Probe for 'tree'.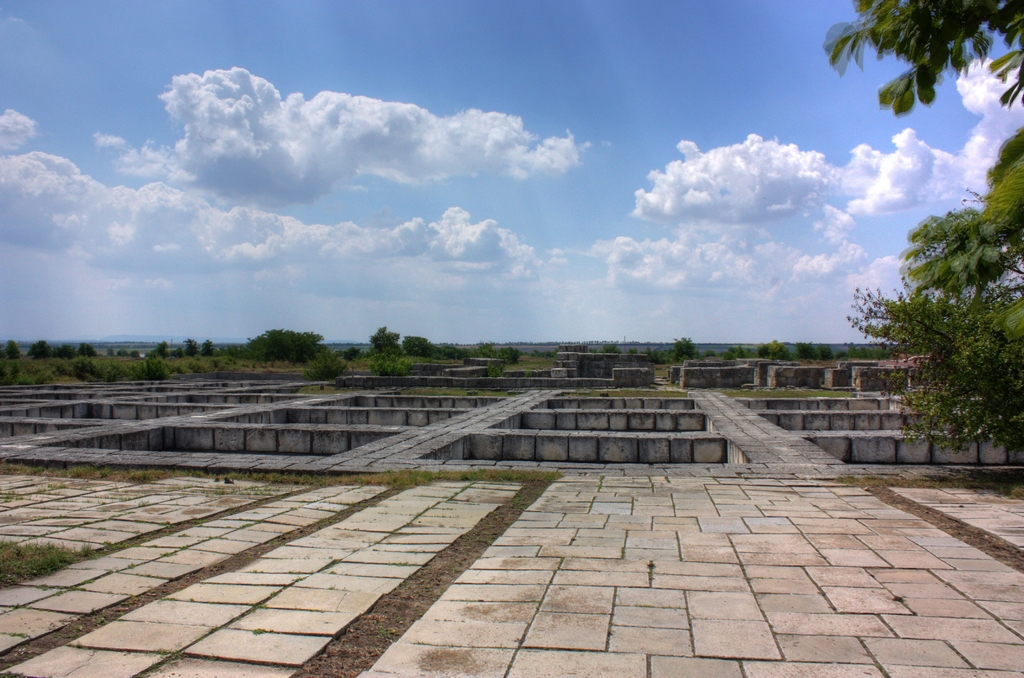
Probe result: box=[799, 337, 815, 355].
